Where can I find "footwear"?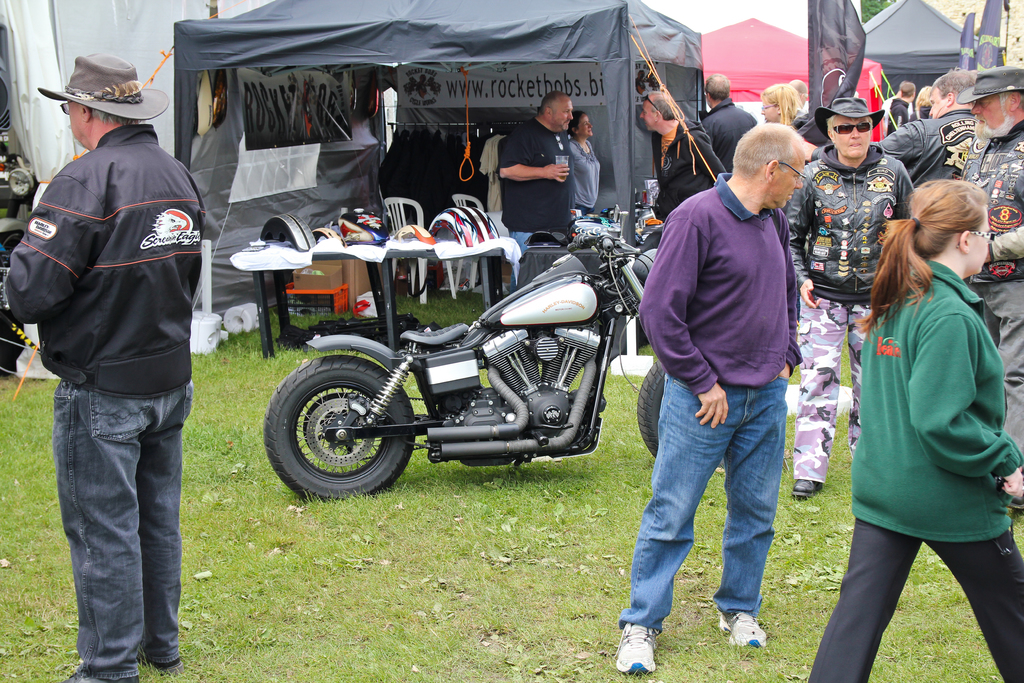
You can find it at [left=148, top=641, right=184, bottom=675].
